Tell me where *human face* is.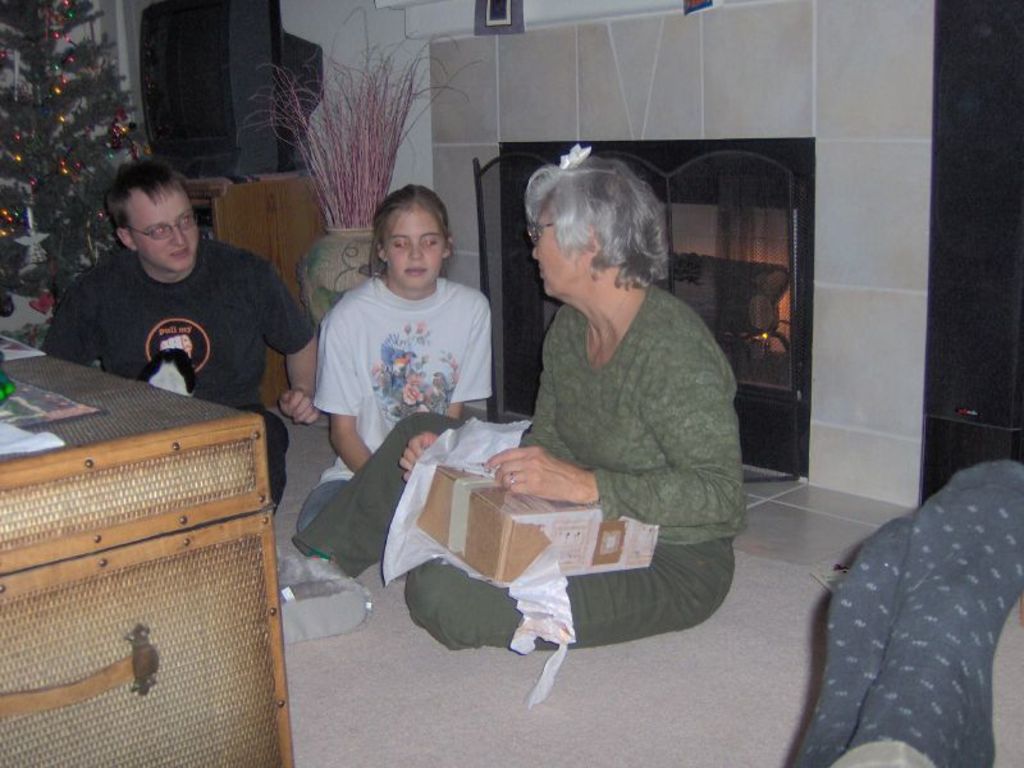
*human face* is at {"left": 527, "top": 200, "right": 593, "bottom": 294}.
